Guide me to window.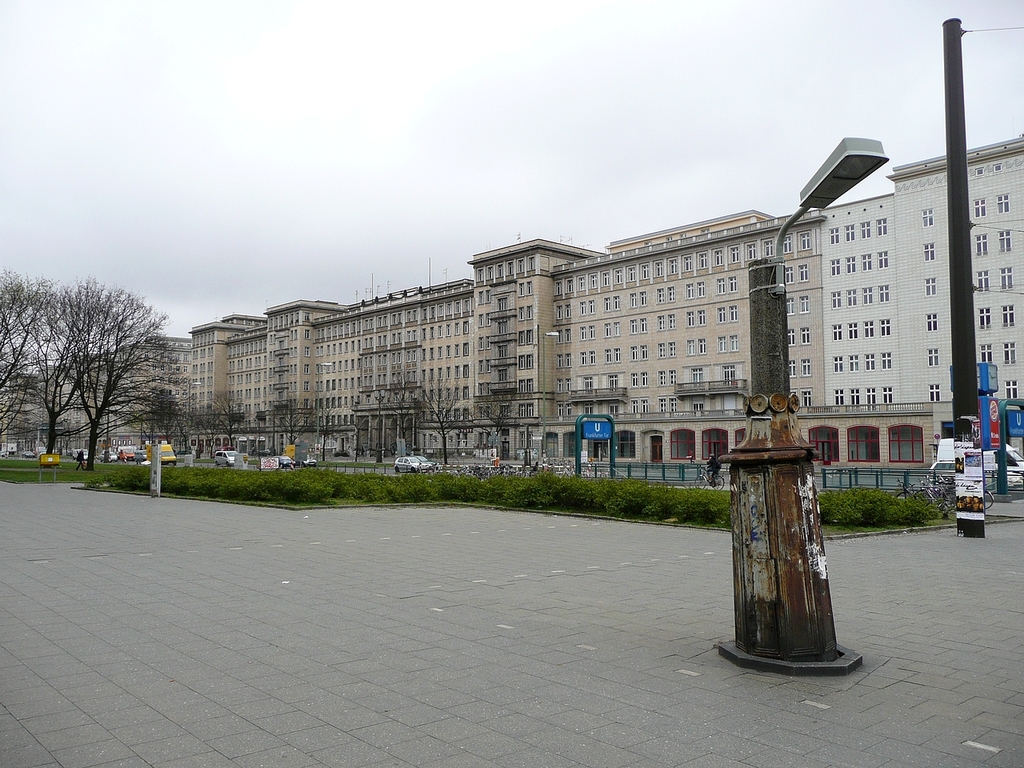
Guidance: l=994, t=162, r=1000, b=174.
